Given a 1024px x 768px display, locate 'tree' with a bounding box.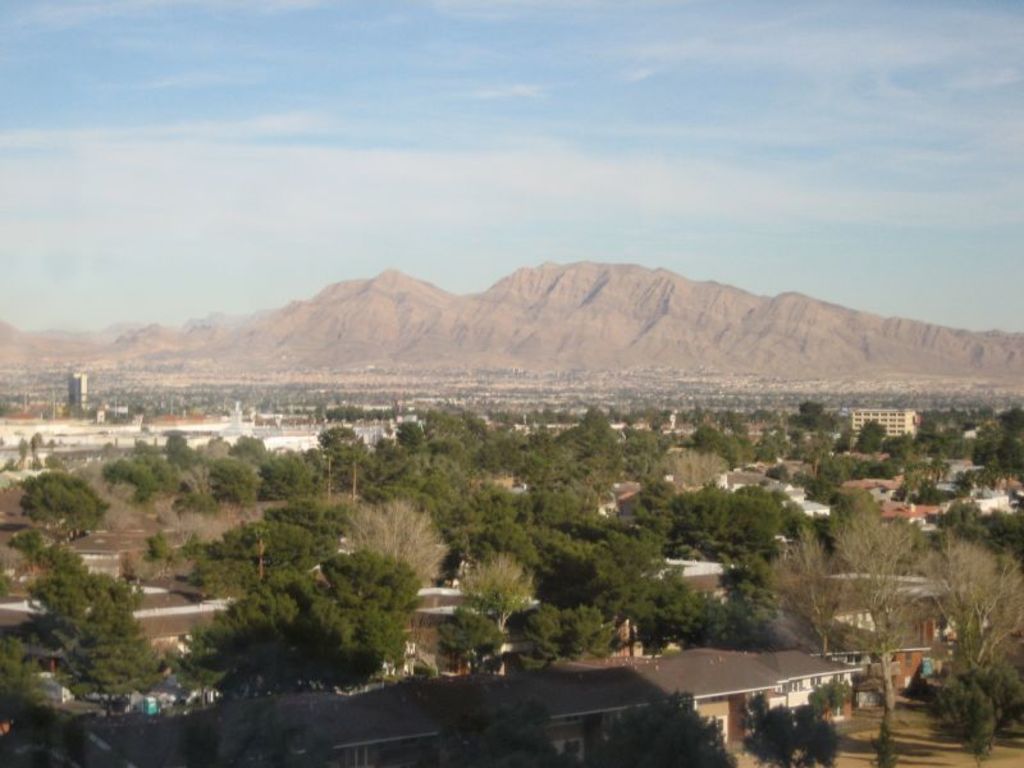
Located: Rect(14, 436, 29, 467).
